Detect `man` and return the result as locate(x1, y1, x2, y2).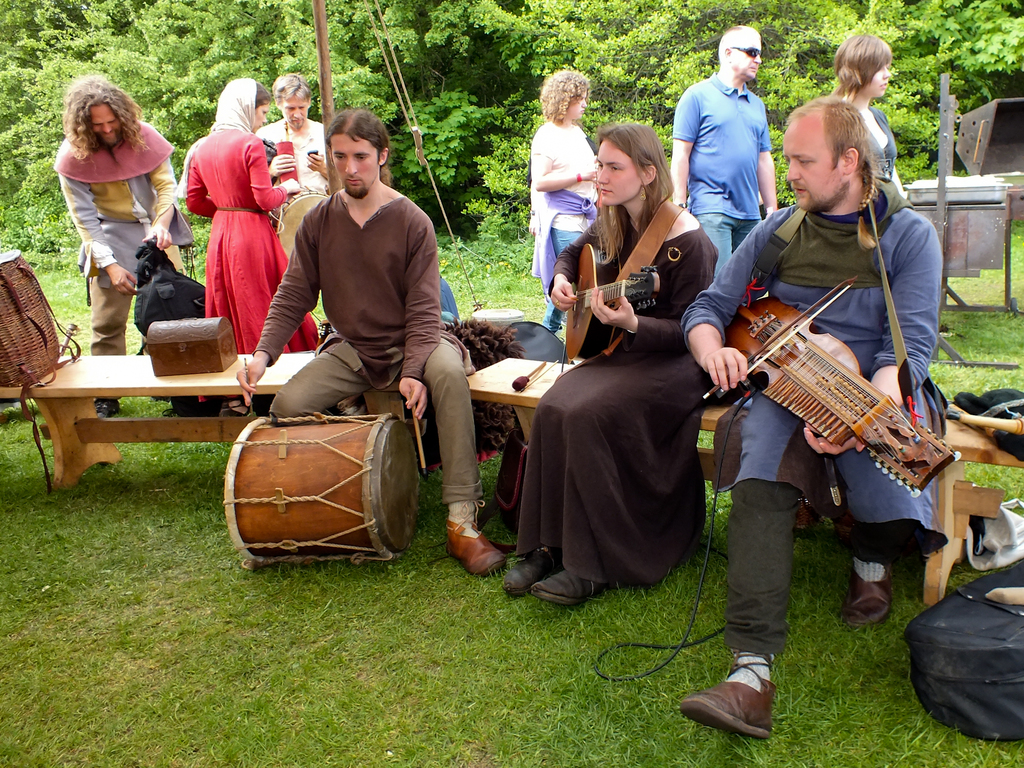
locate(53, 68, 193, 416).
